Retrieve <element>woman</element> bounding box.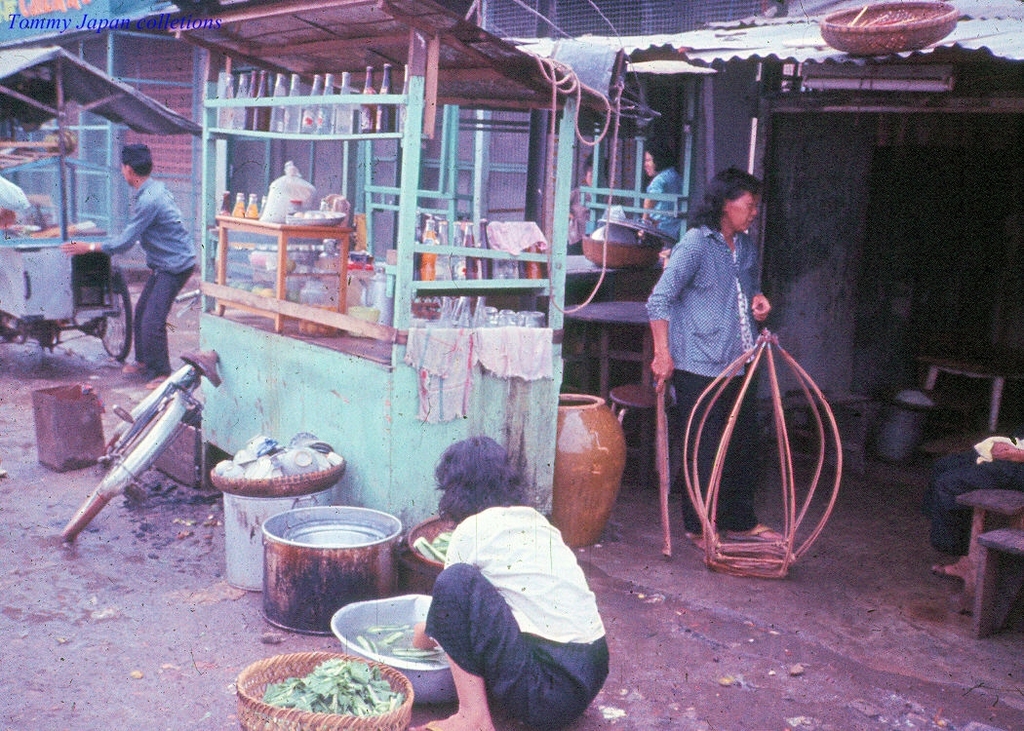
Bounding box: BBox(397, 432, 608, 730).
